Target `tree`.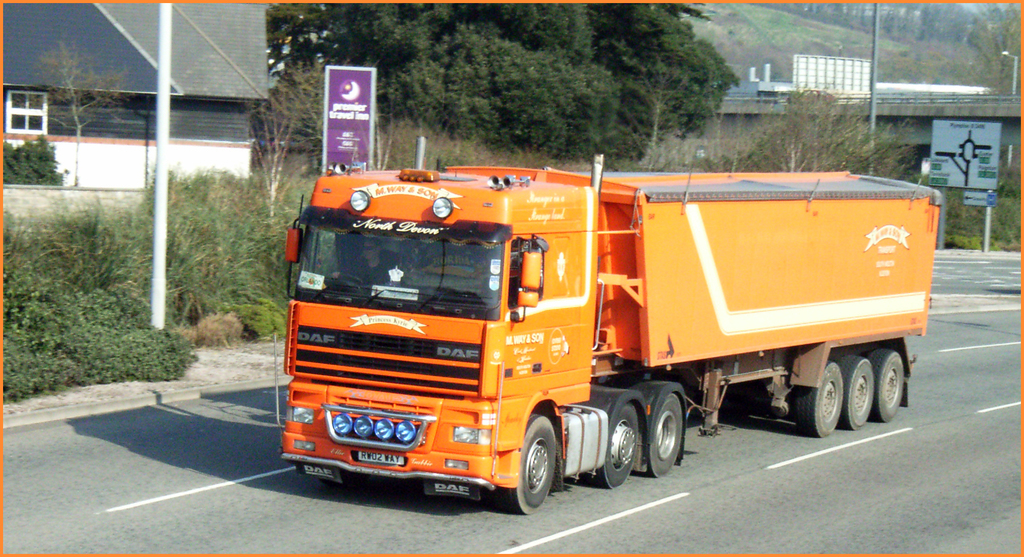
Target region: BBox(17, 101, 64, 193).
